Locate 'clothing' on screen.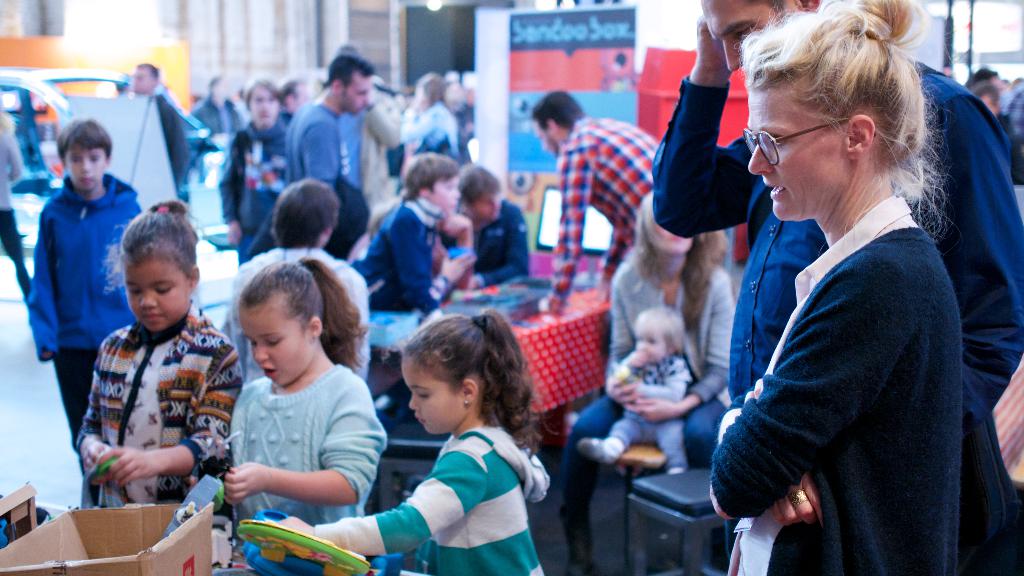
On screen at locate(344, 109, 403, 200).
